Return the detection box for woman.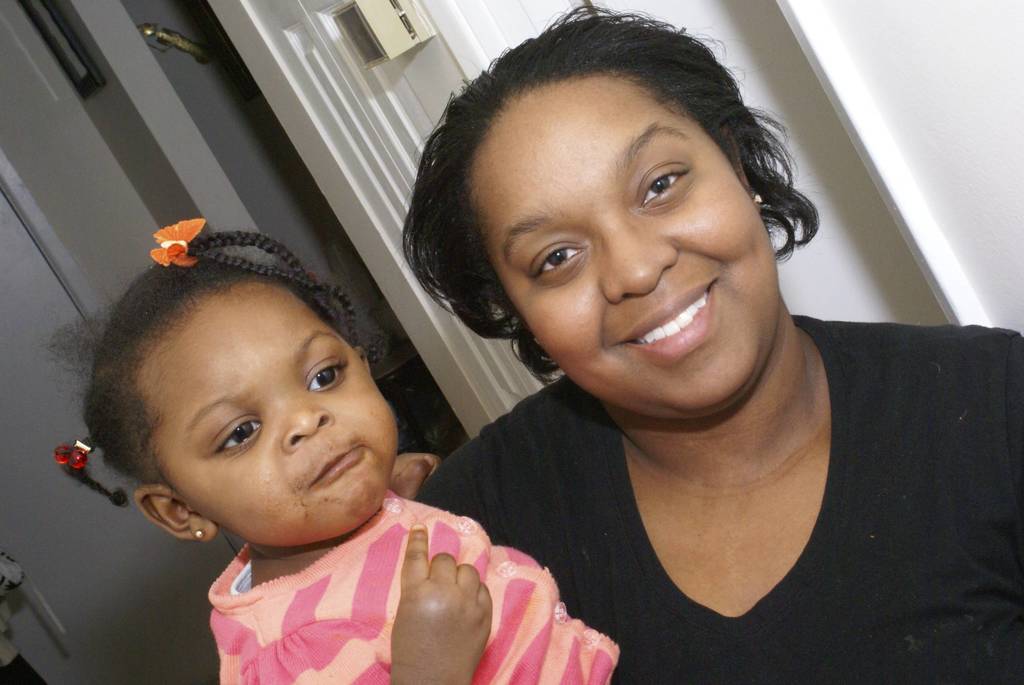
332/17/1001/670.
